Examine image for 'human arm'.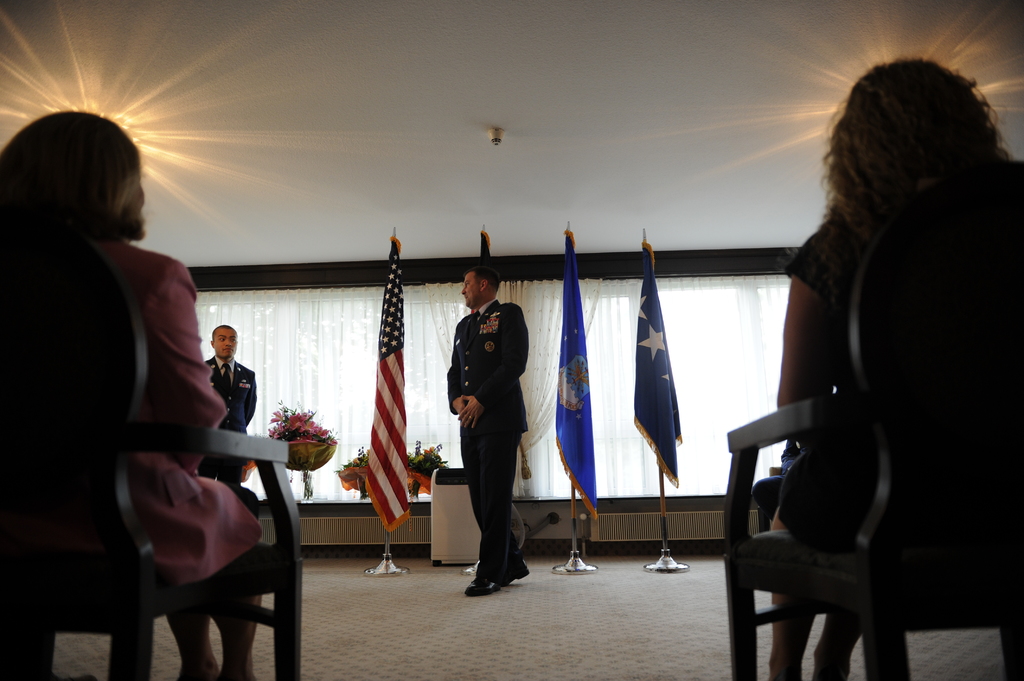
Examination result: (left=452, top=300, right=527, bottom=426).
